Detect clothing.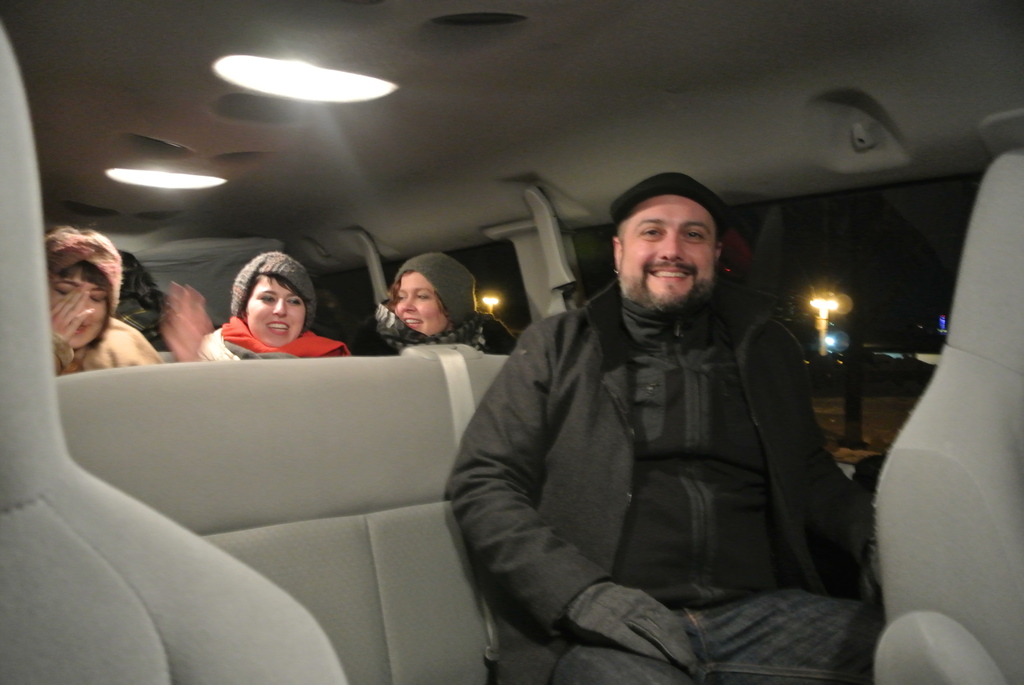
Detected at bbox=[342, 303, 518, 354].
